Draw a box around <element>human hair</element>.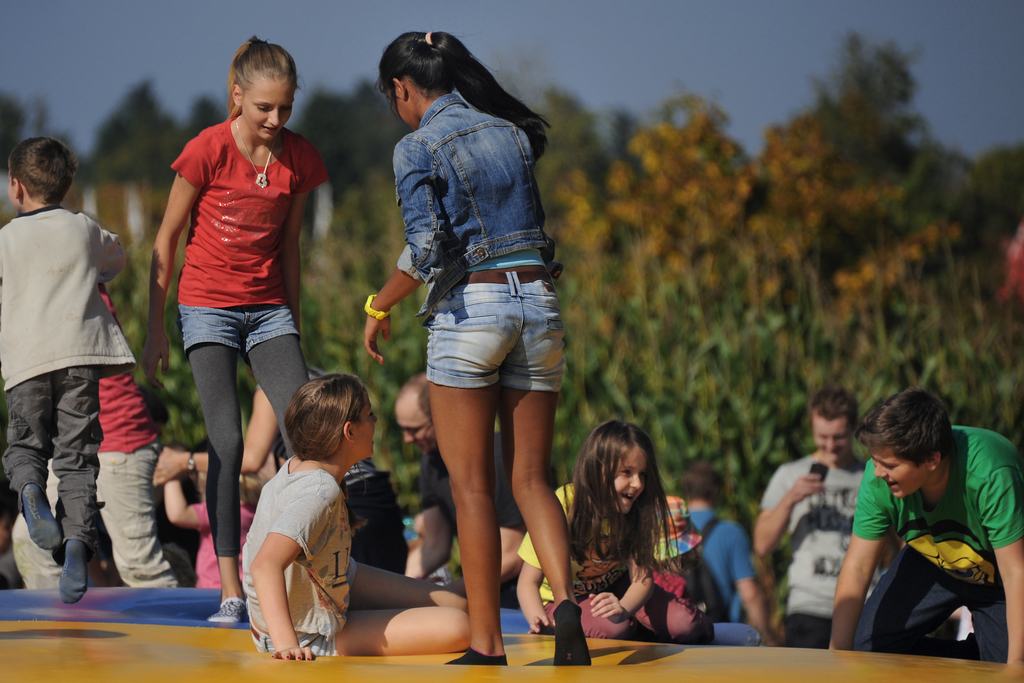
[left=575, top=427, right=681, bottom=596].
